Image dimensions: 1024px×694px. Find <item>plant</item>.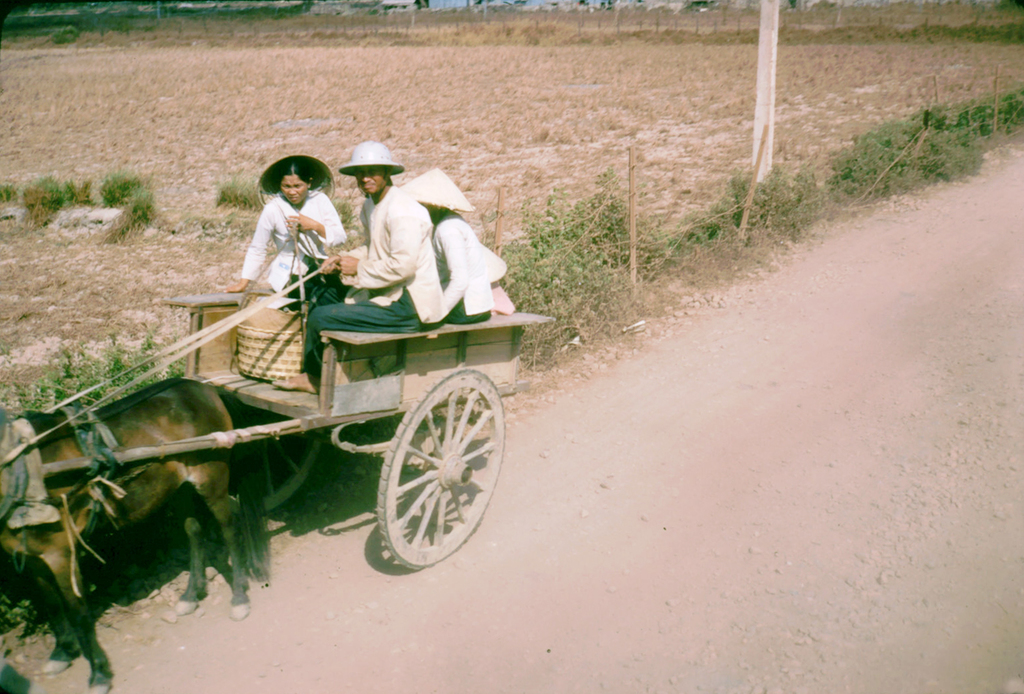
214/178/267/208.
